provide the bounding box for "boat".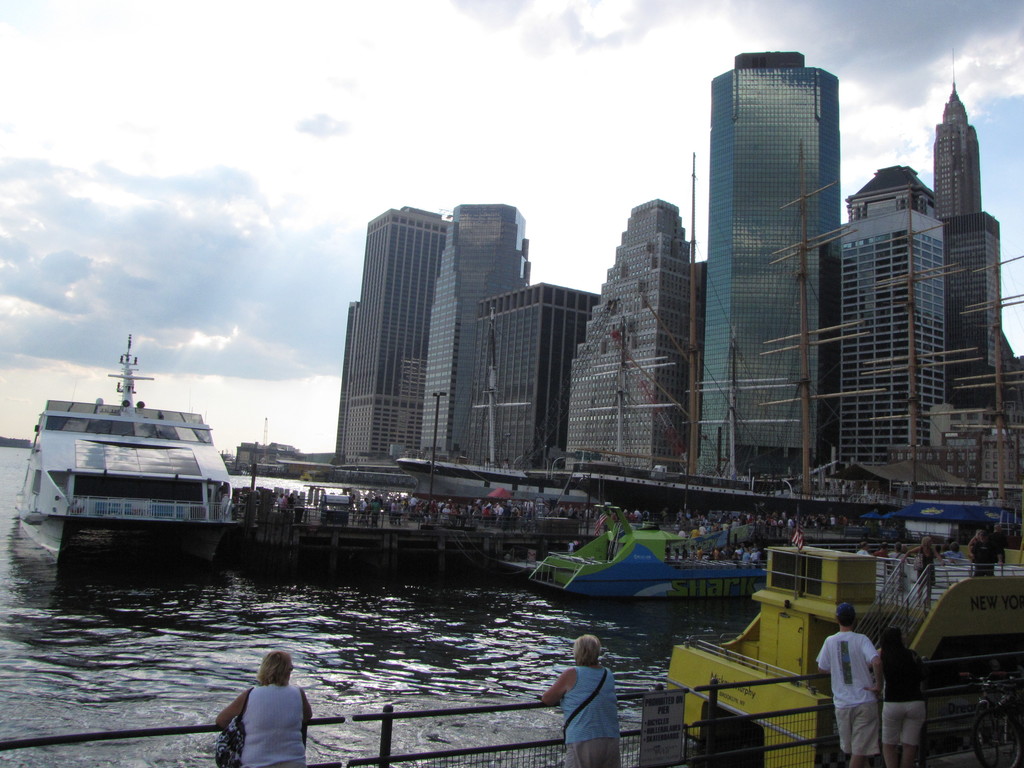
{"left": 392, "top": 143, "right": 1023, "bottom": 501}.
